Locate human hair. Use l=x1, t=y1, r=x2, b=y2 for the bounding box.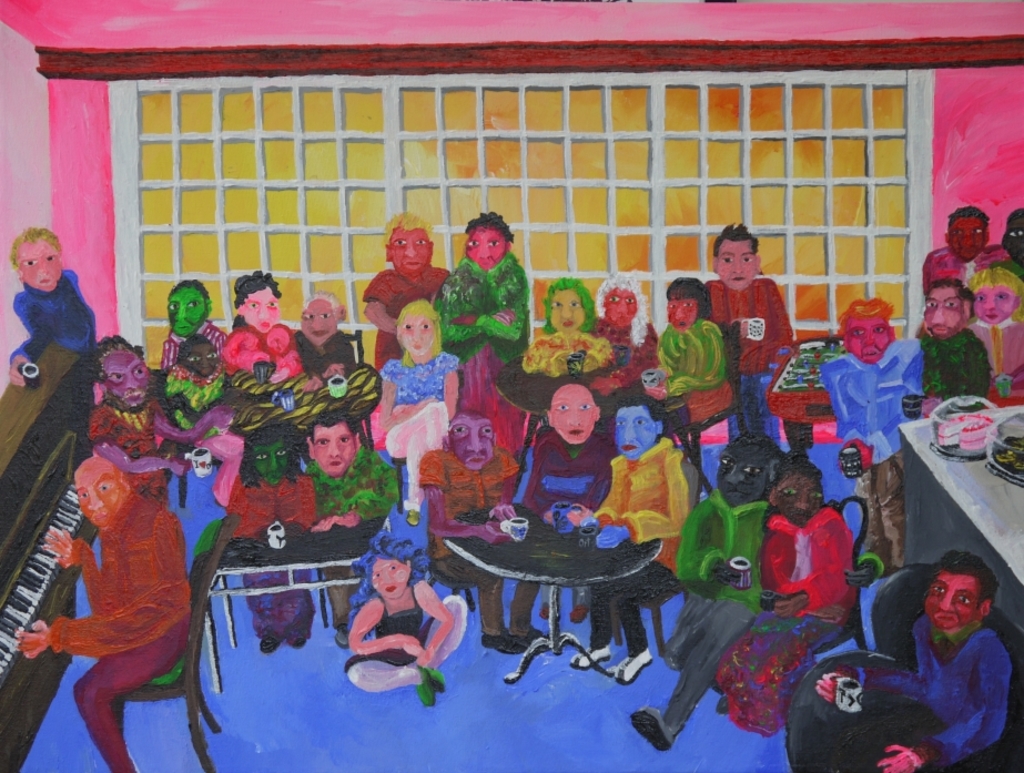
l=779, t=455, r=820, b=486.
